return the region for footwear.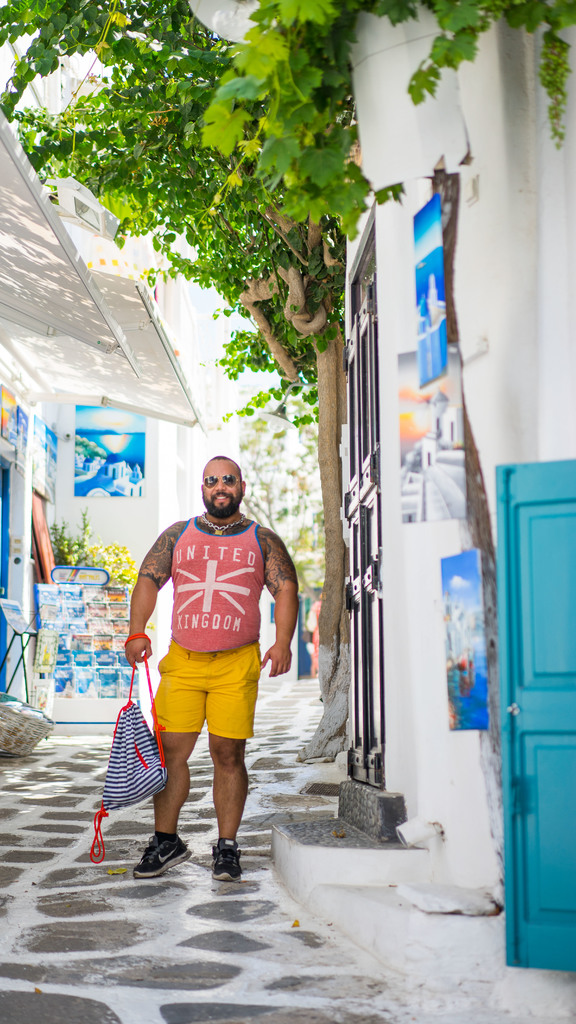
bbox=(125, 833, 184, 883).
